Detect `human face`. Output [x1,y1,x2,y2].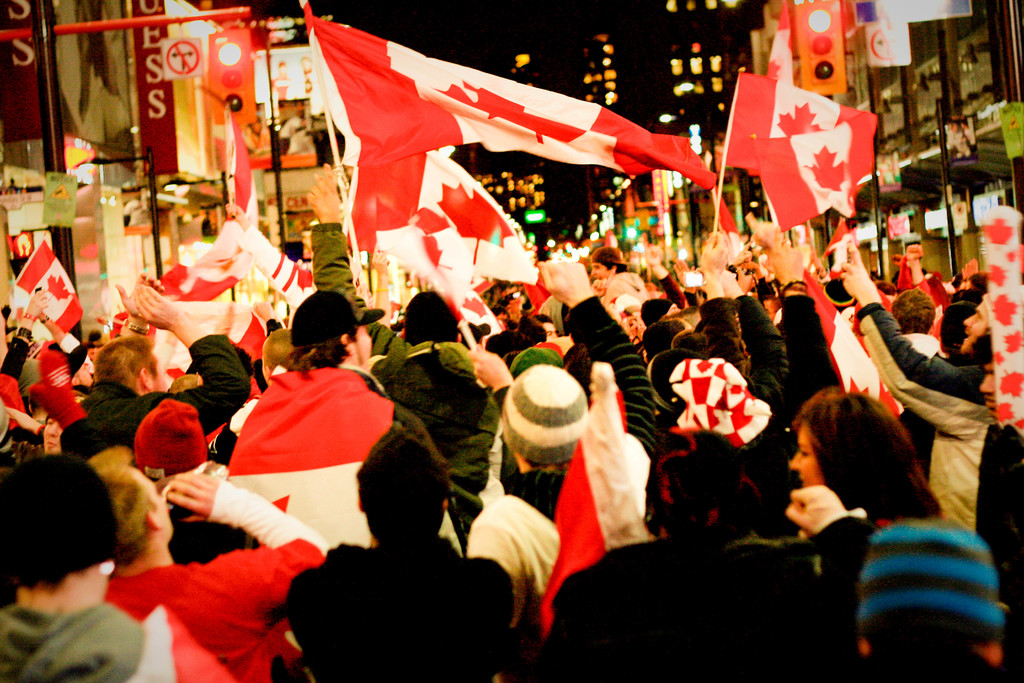
[979,365,996,418].
